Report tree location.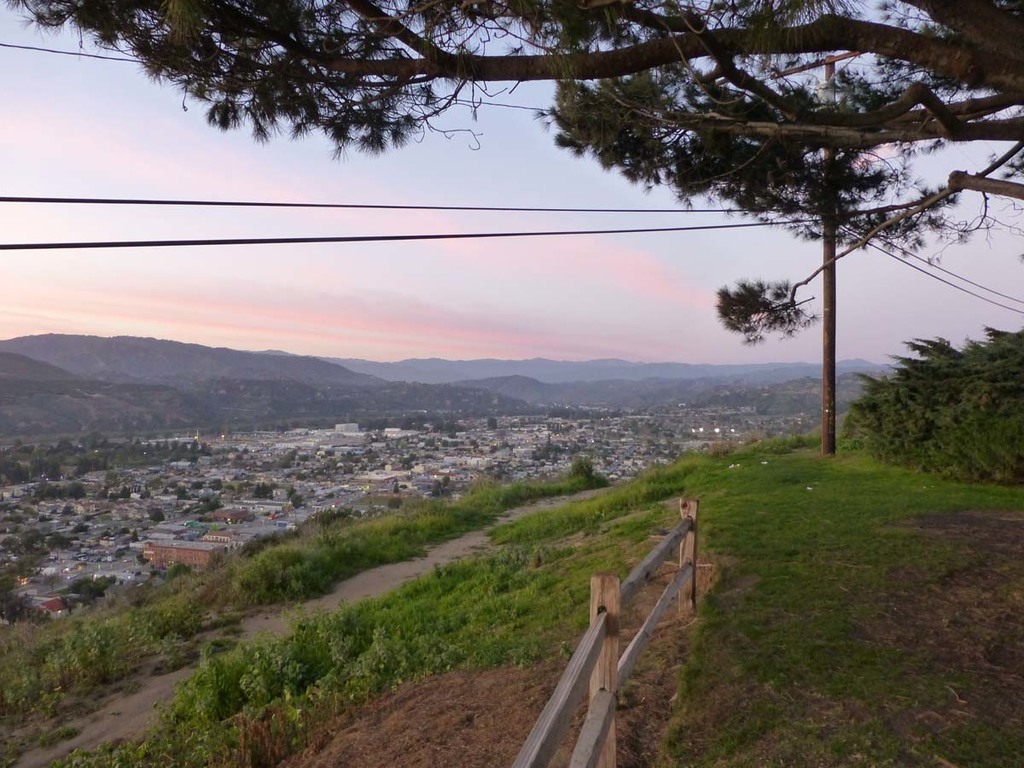
Report: 441,475,453,492.
